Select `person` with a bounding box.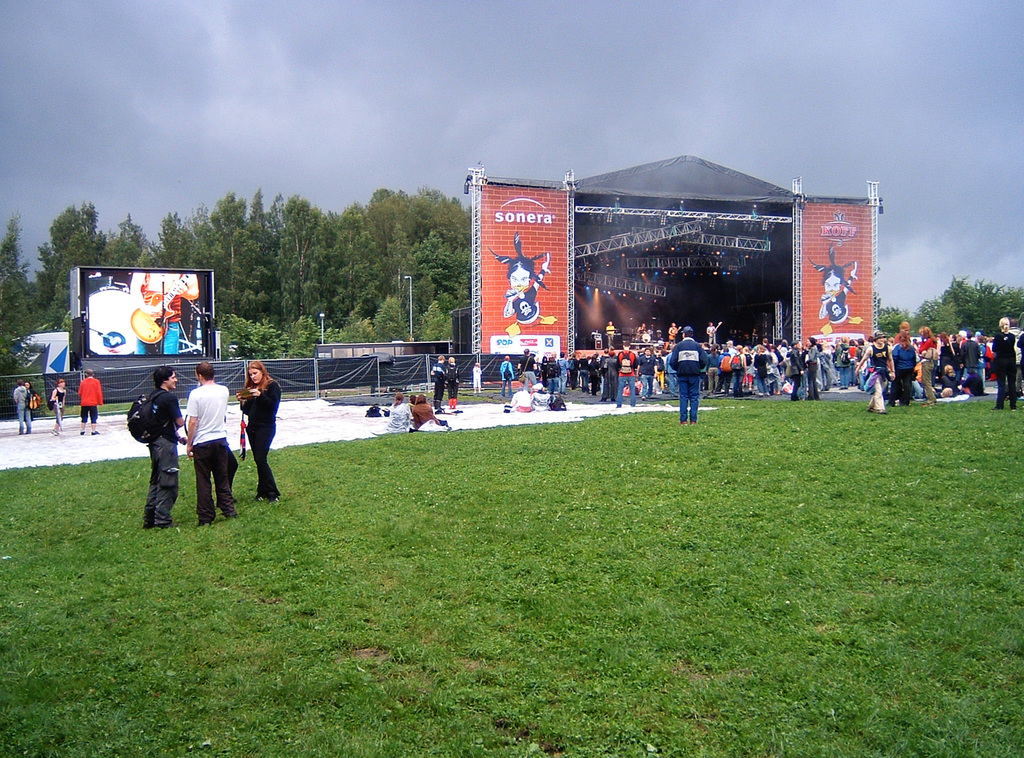
406, 394, 417, 406.
